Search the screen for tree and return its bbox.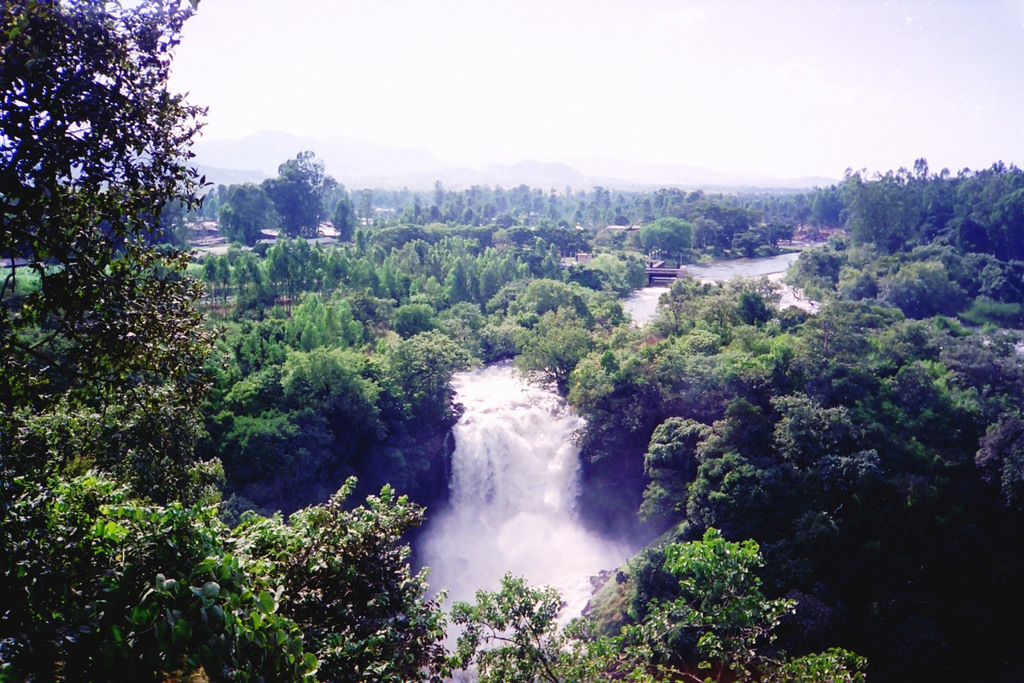
Found: {"left": 202, "top": 189, "right": 214, "bottom": 215}.
